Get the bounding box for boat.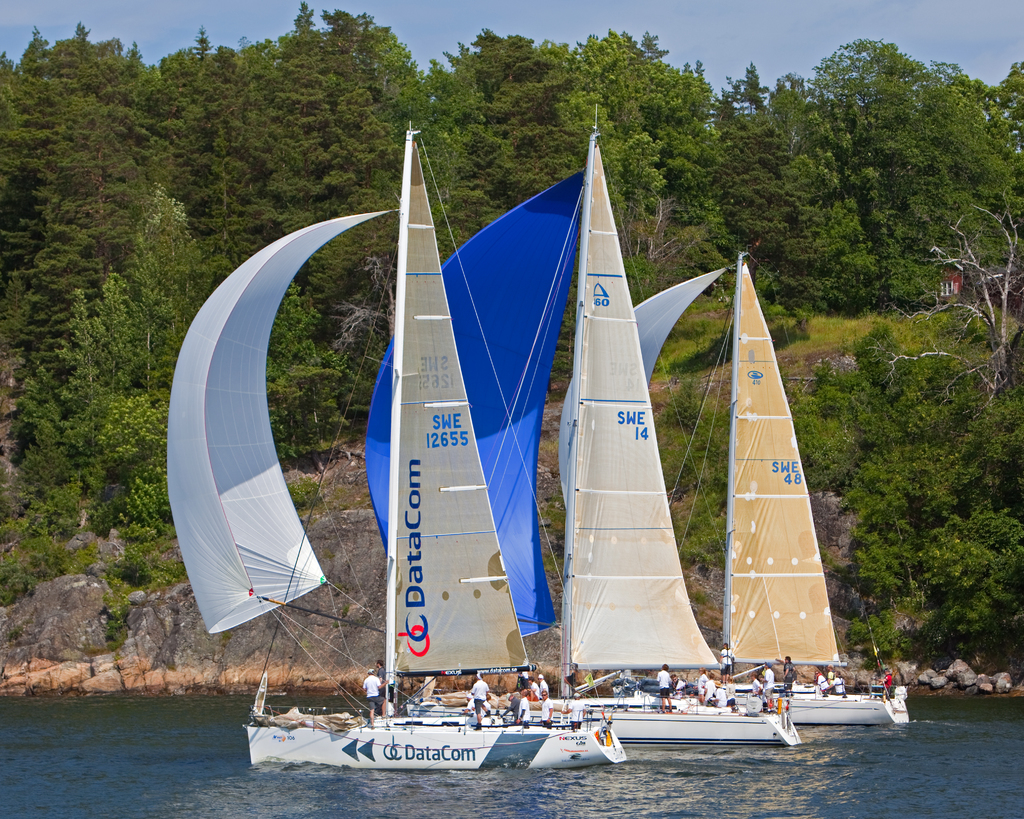
region(556, 249, 914, 725).
